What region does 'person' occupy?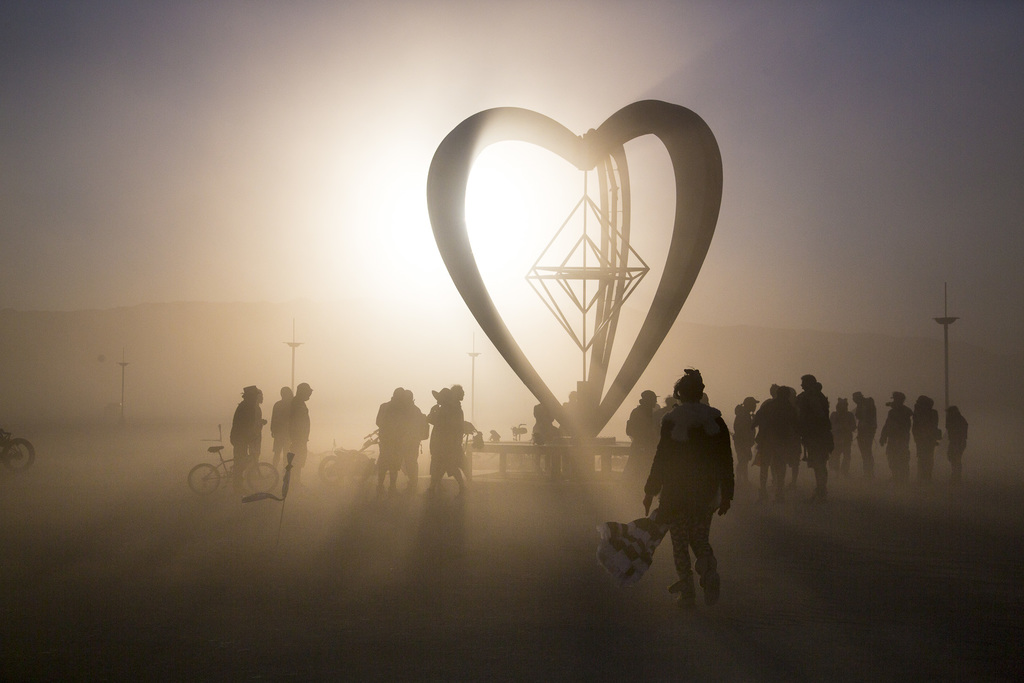
{"left": 879, "top": 389, "right": 910, "bottom": 478}.
